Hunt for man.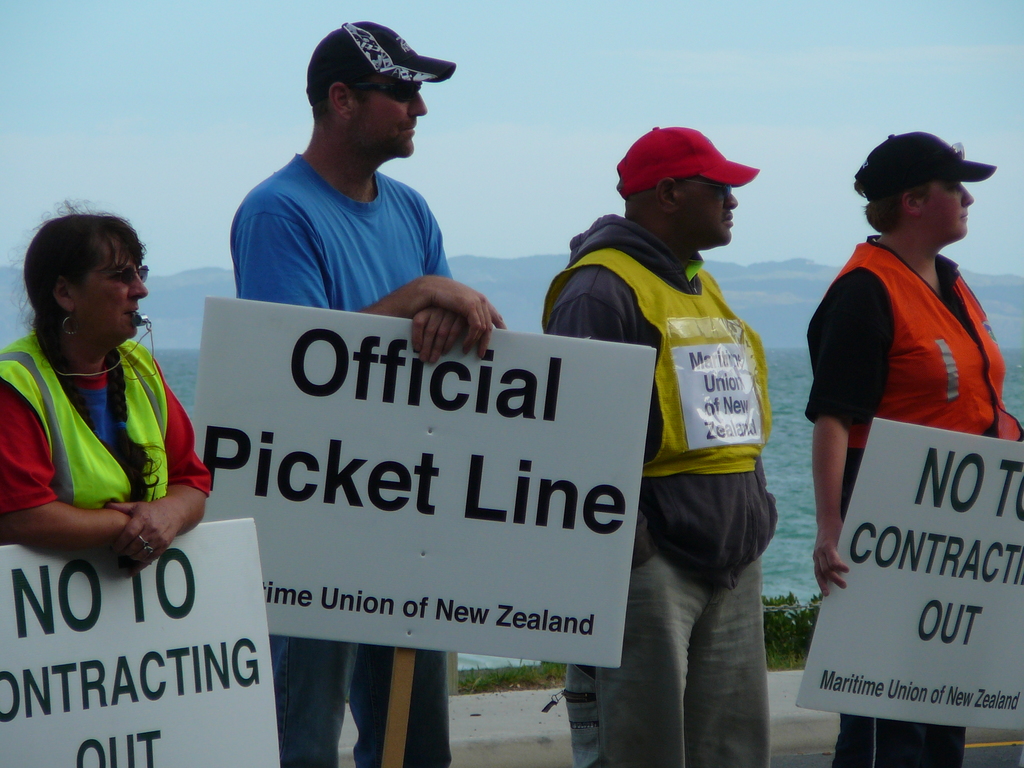
Hunted down at left=543, top=122, right=778, bottom=767.
